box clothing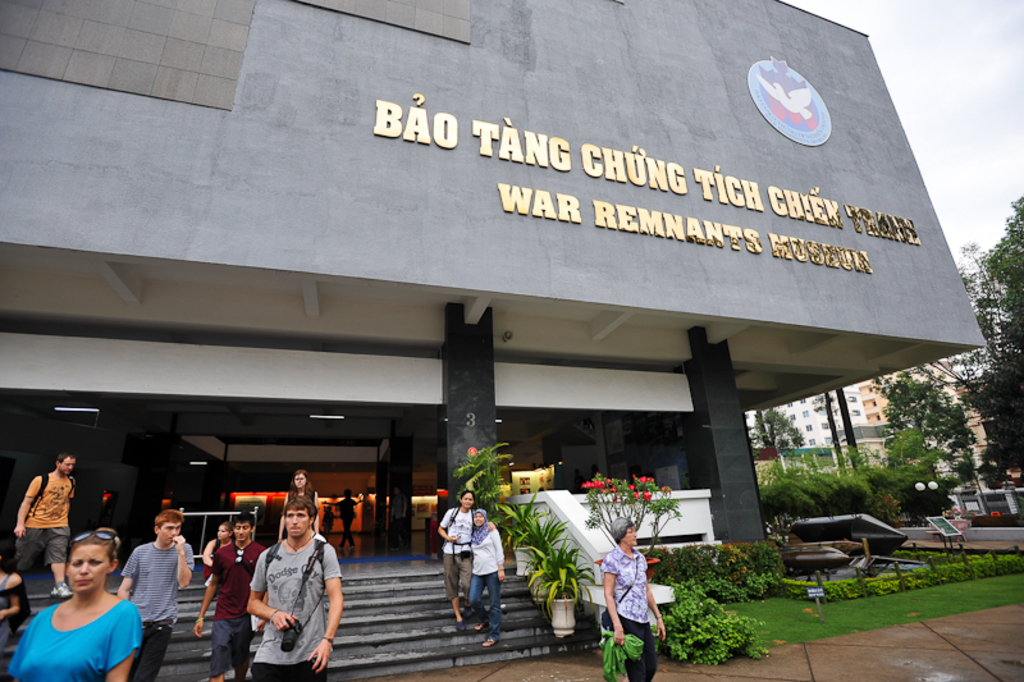
rect(8, 599, 142, 679)
